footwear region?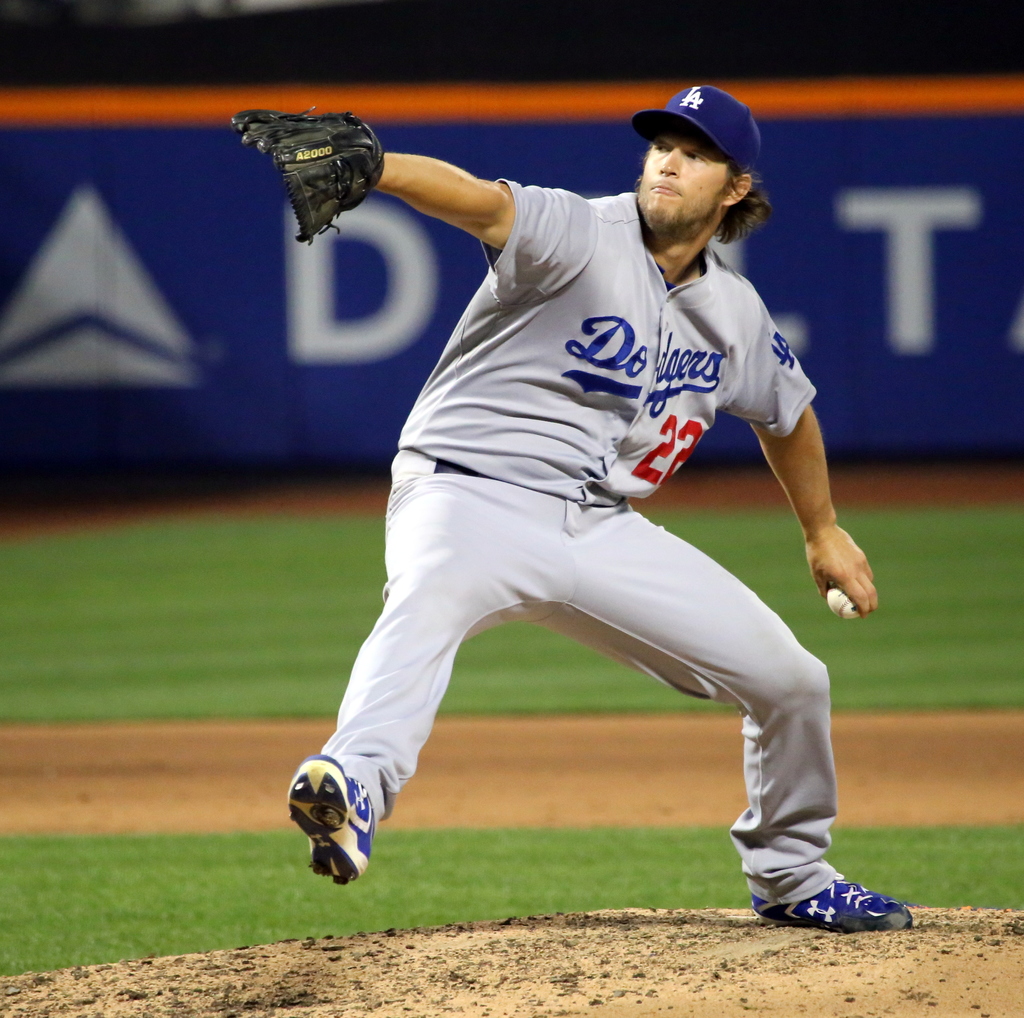
x1=744, y1=870, x2=925, y2=933
